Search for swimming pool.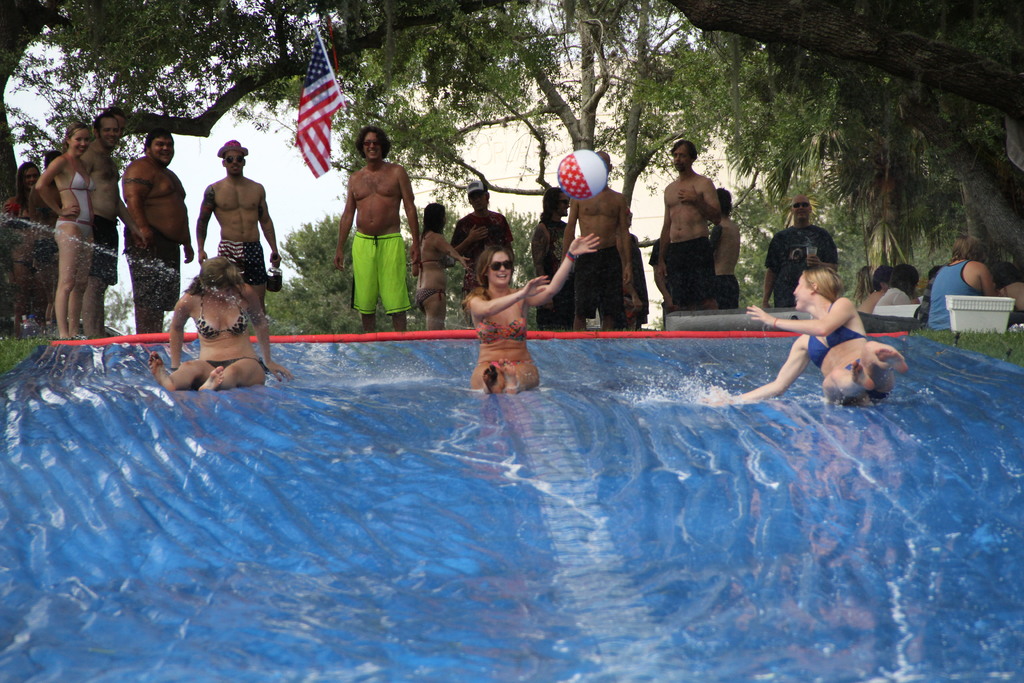
Found at 0,331,1023,682.
